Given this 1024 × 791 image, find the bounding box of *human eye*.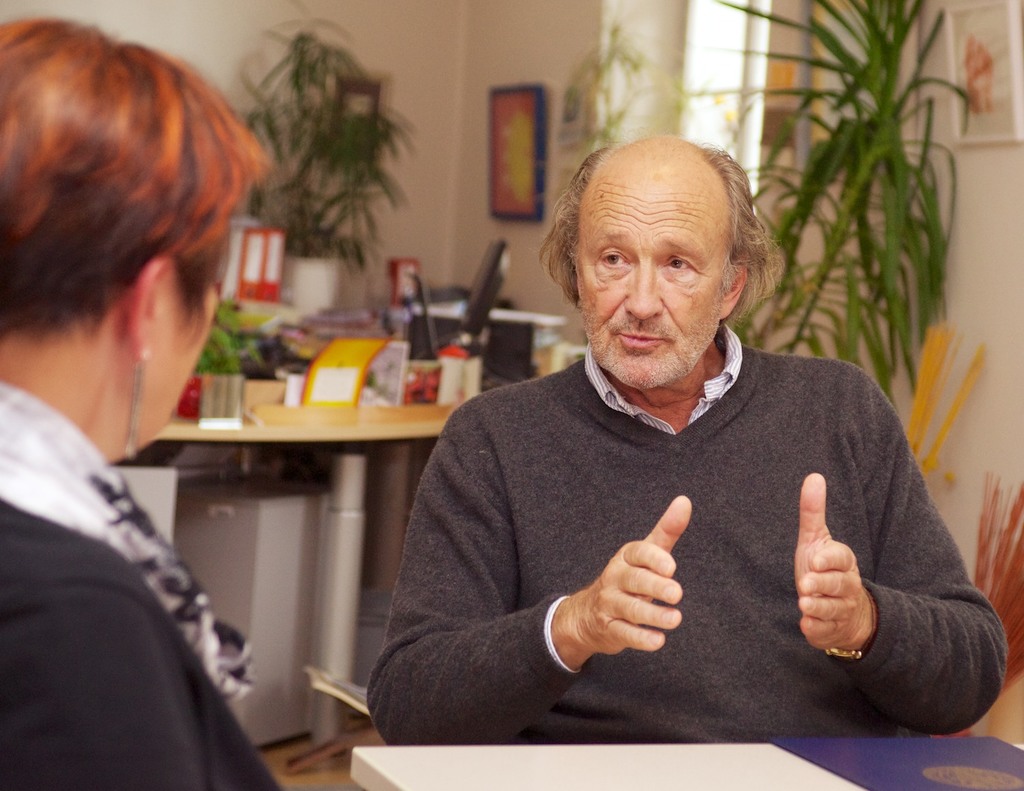
box=[659, 252, 696, 277].
